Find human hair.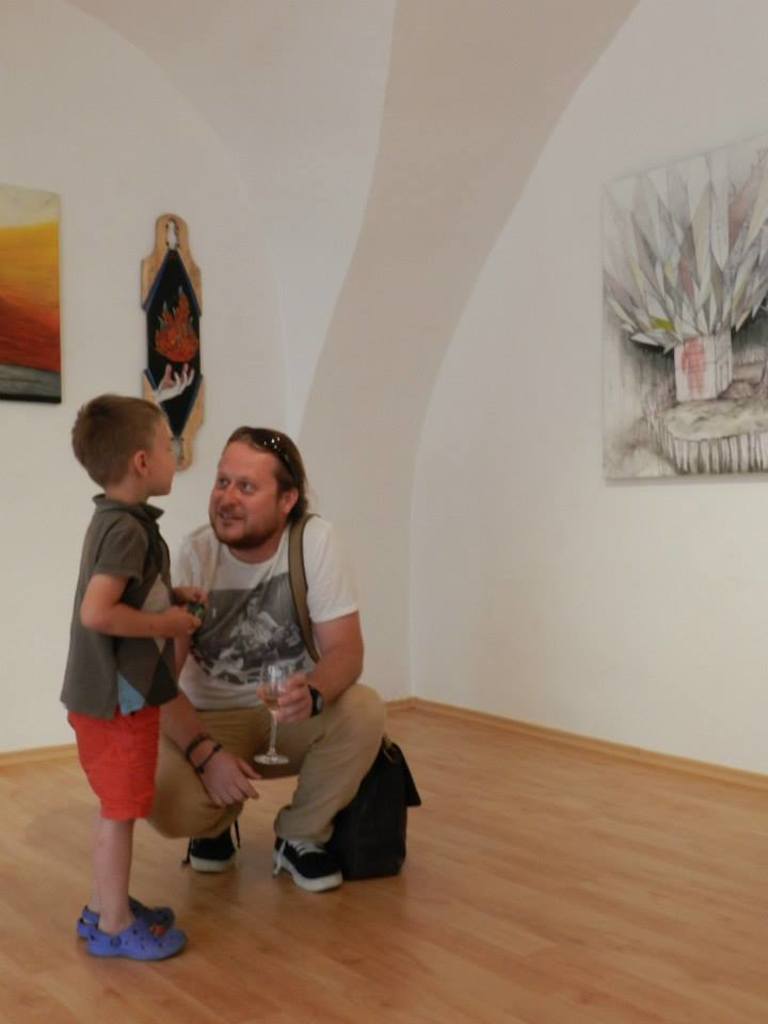
BBox(73, 393, 166, 494).
